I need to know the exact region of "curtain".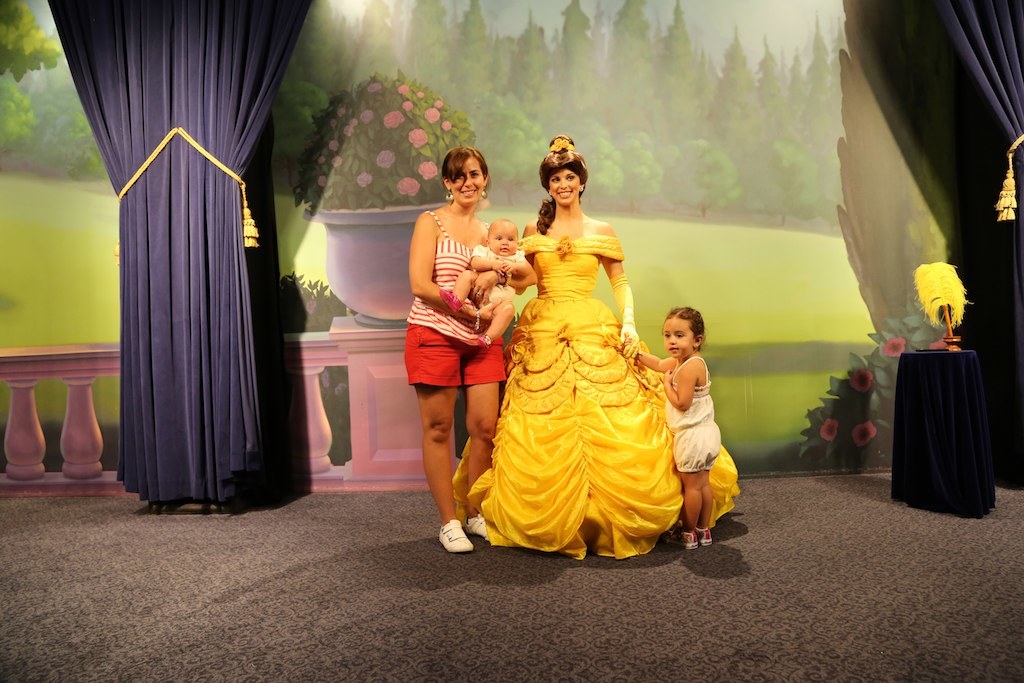
Region: 922:0:1023:487.
